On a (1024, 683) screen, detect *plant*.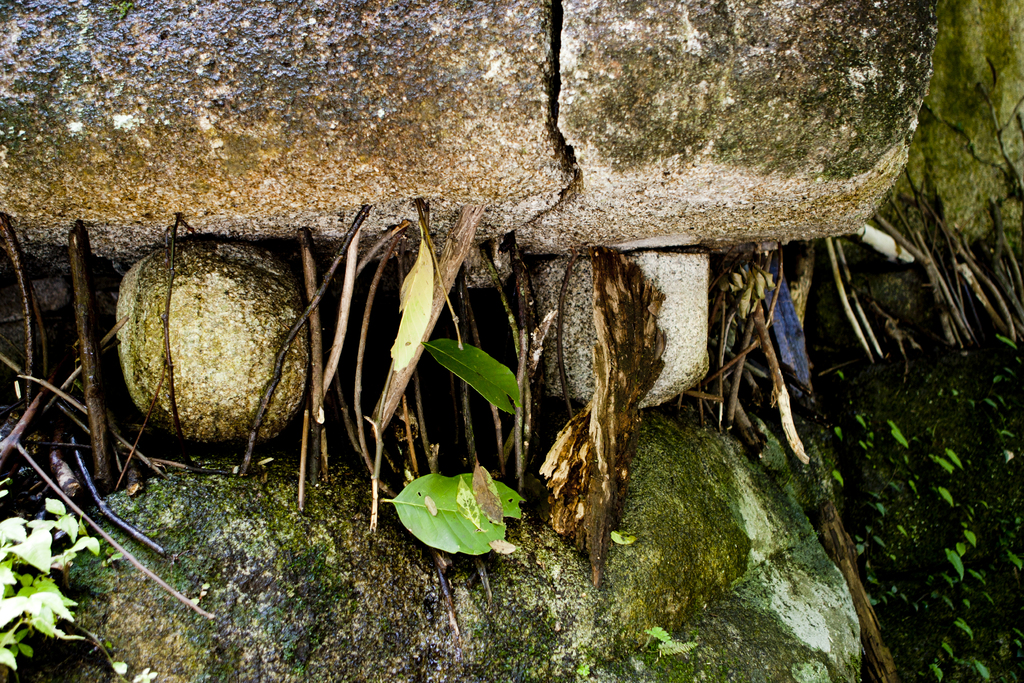
rect(0, 466, 99, 682).
